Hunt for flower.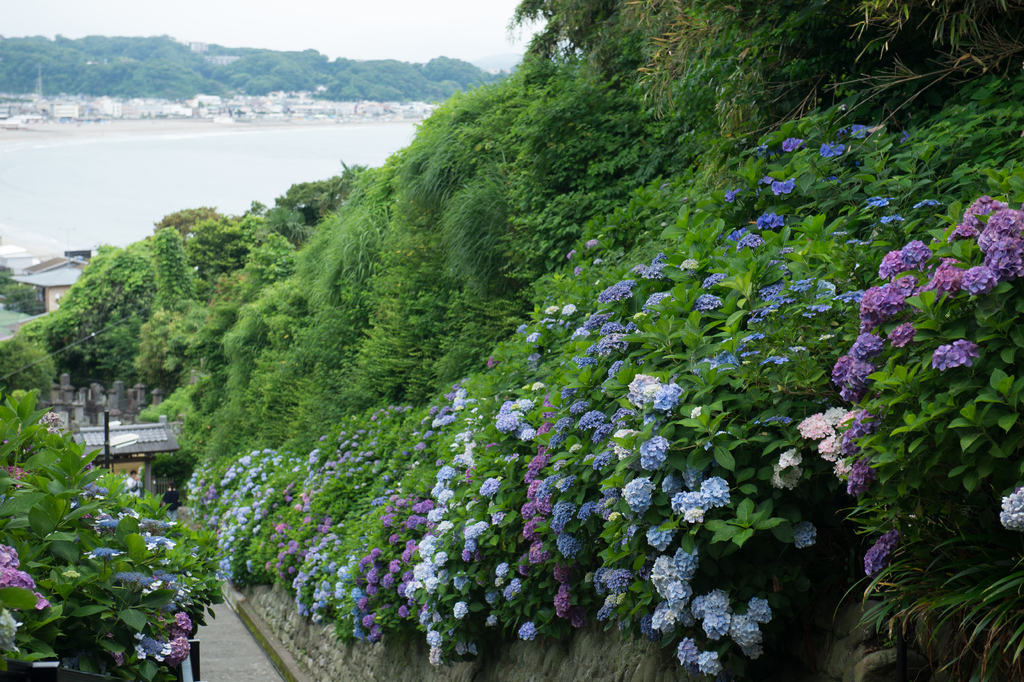
Hunted down at l=614, t=477, r=653, b=509.
